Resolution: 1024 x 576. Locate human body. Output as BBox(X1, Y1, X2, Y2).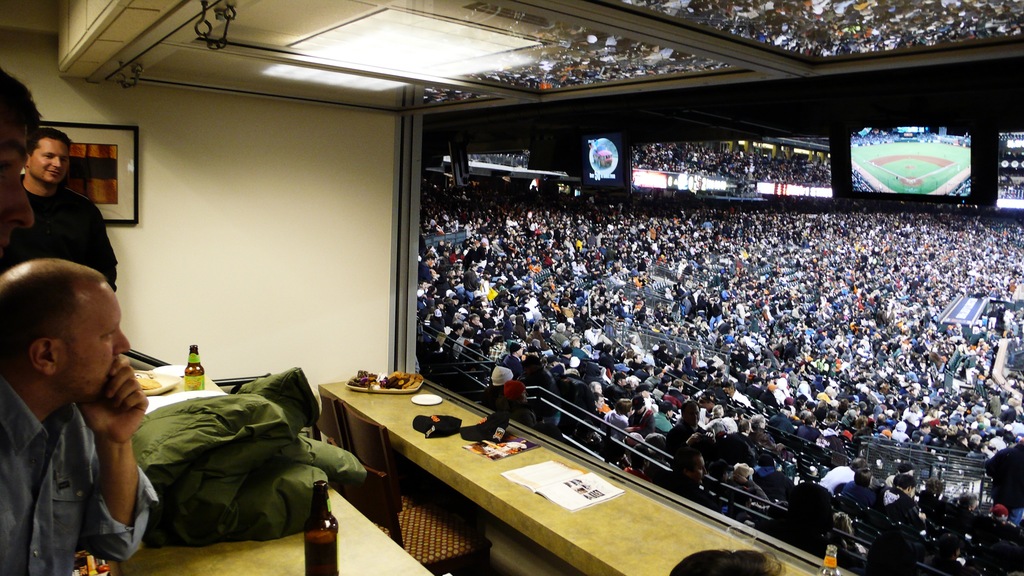
BBox(714, 234, 723, 250).
